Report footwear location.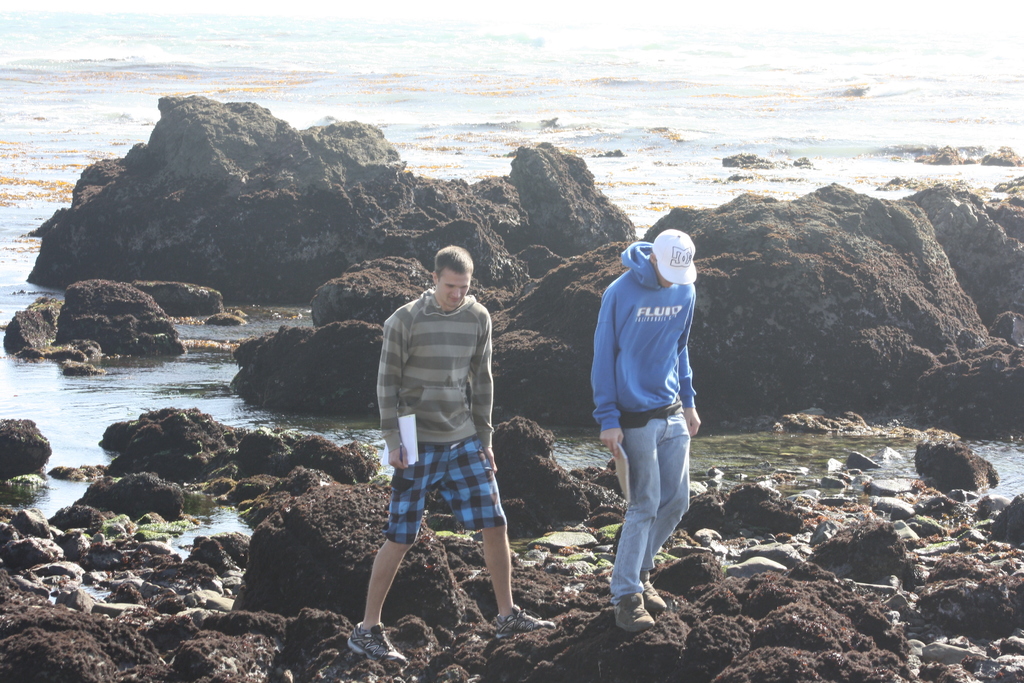
Report: 342, 620, 399, 668.
